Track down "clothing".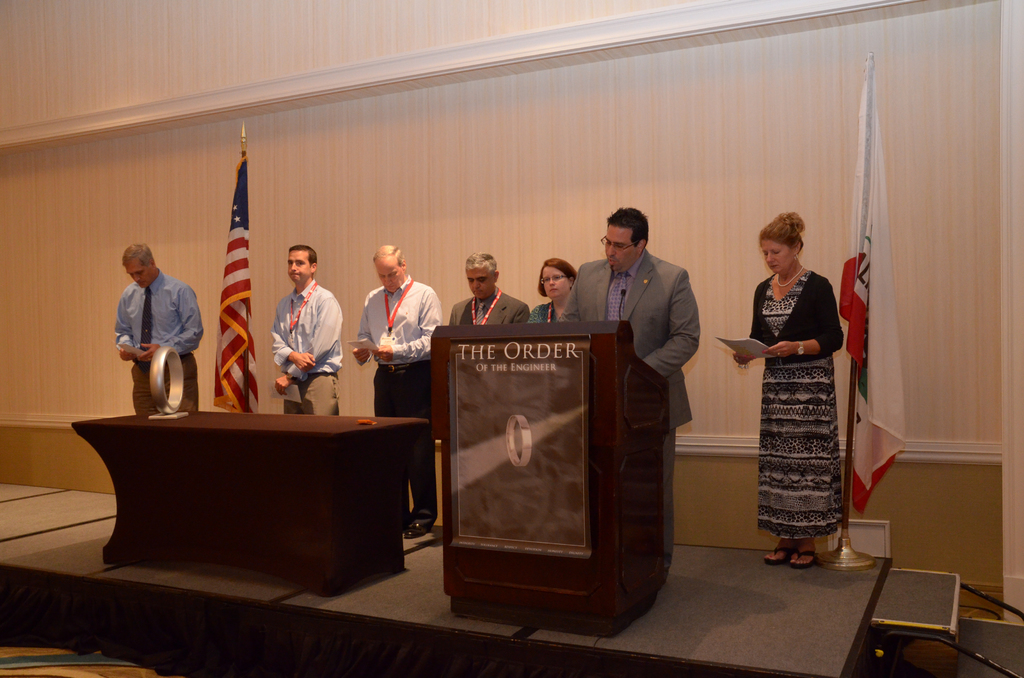
Tracked to 271 280 341 381.
